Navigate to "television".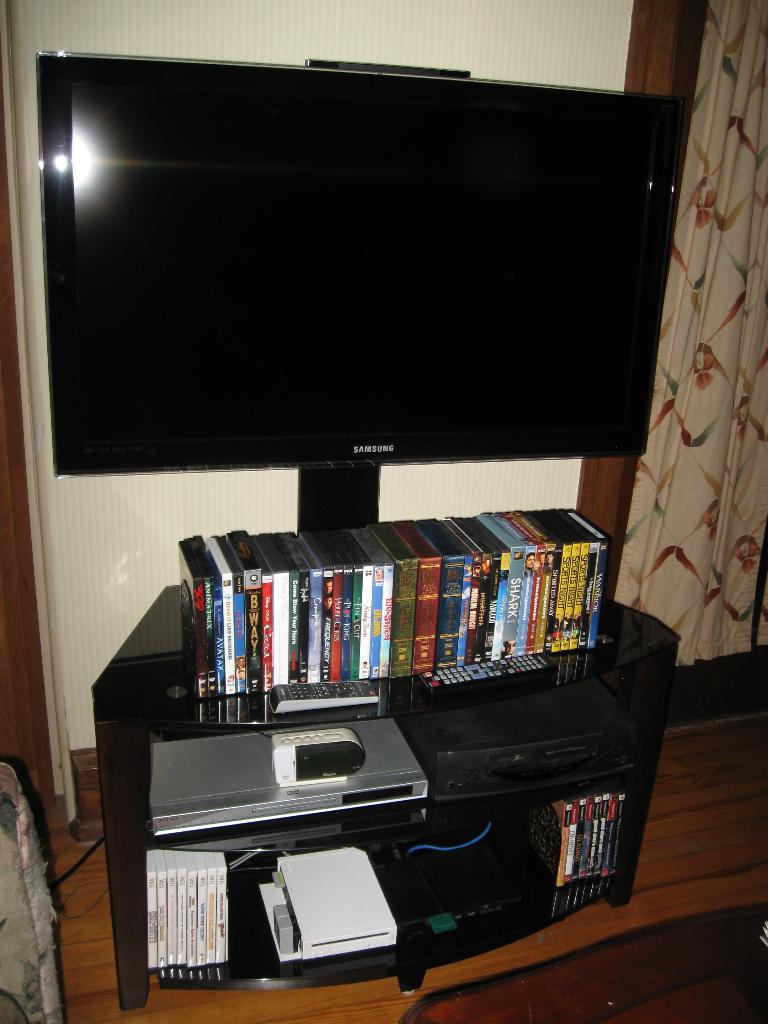
Navigation target: x1=35, y1=51, x2=682, y2=534.
